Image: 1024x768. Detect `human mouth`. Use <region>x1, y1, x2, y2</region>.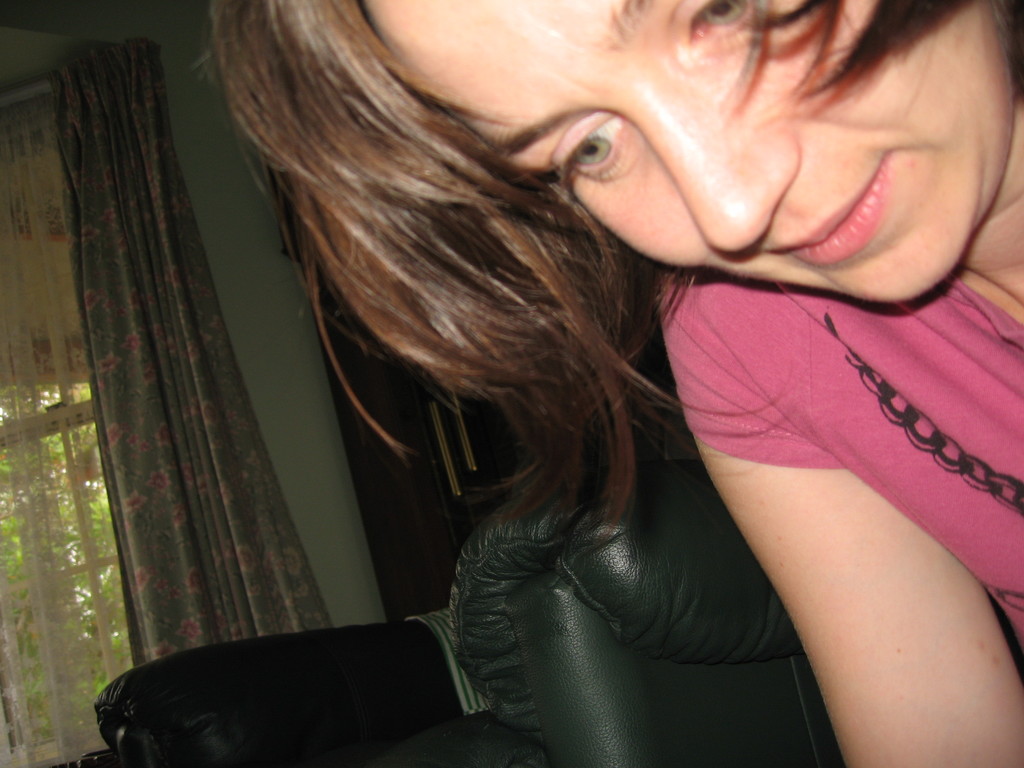
<region>815, 158, 927, 271</region>.
